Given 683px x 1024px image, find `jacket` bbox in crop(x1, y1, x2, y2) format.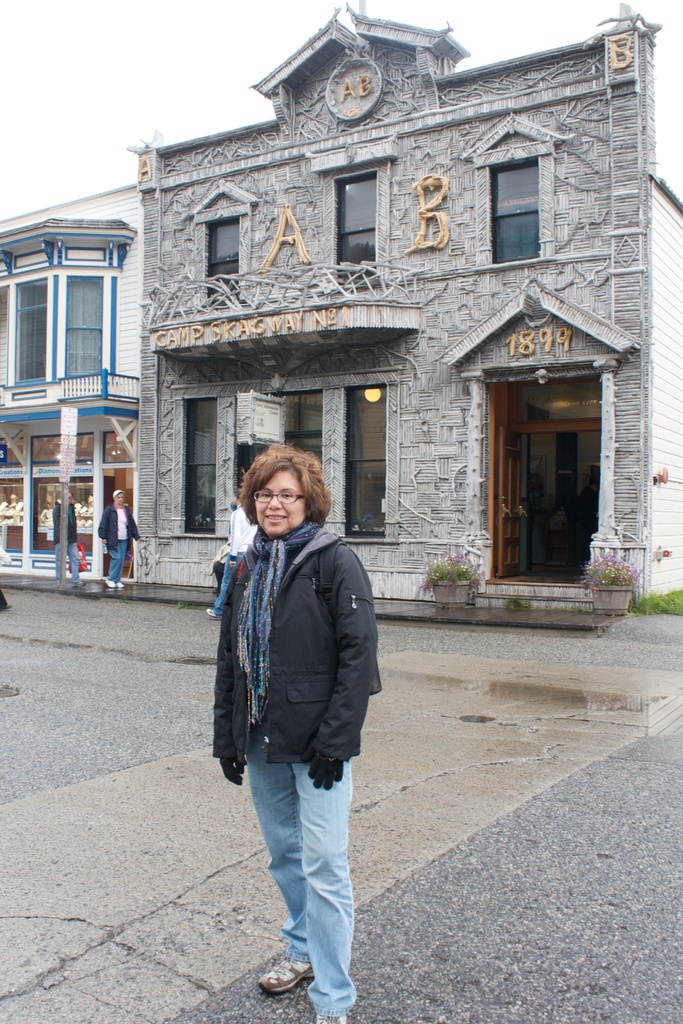
crop(202, 477, 381, 763).
